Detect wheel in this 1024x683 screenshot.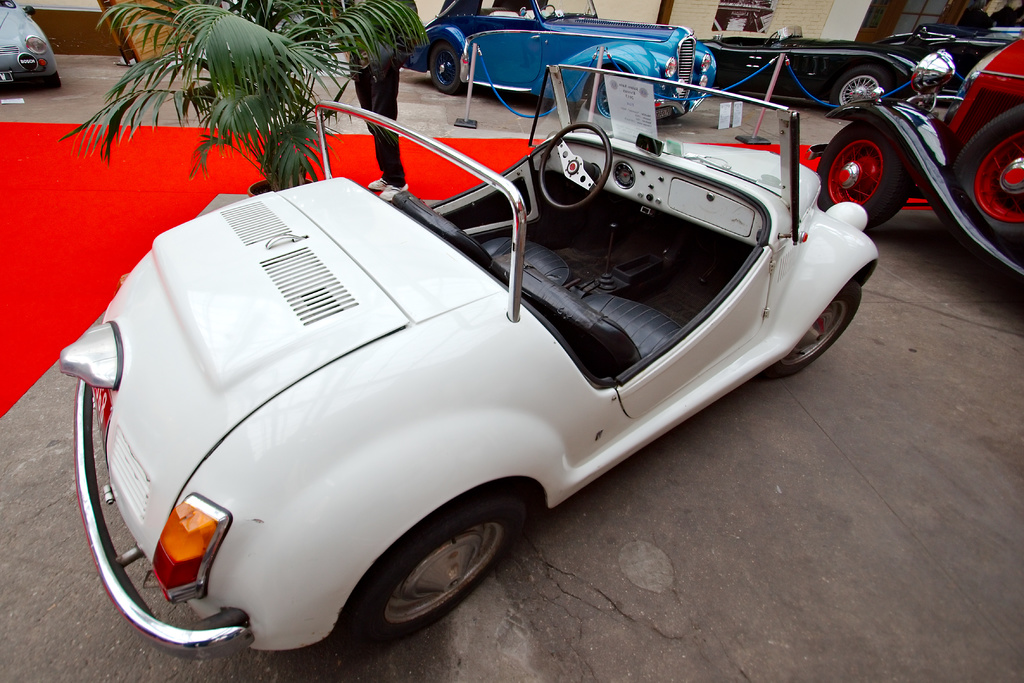
Detection: locate(952, 104, 1023, 247).
